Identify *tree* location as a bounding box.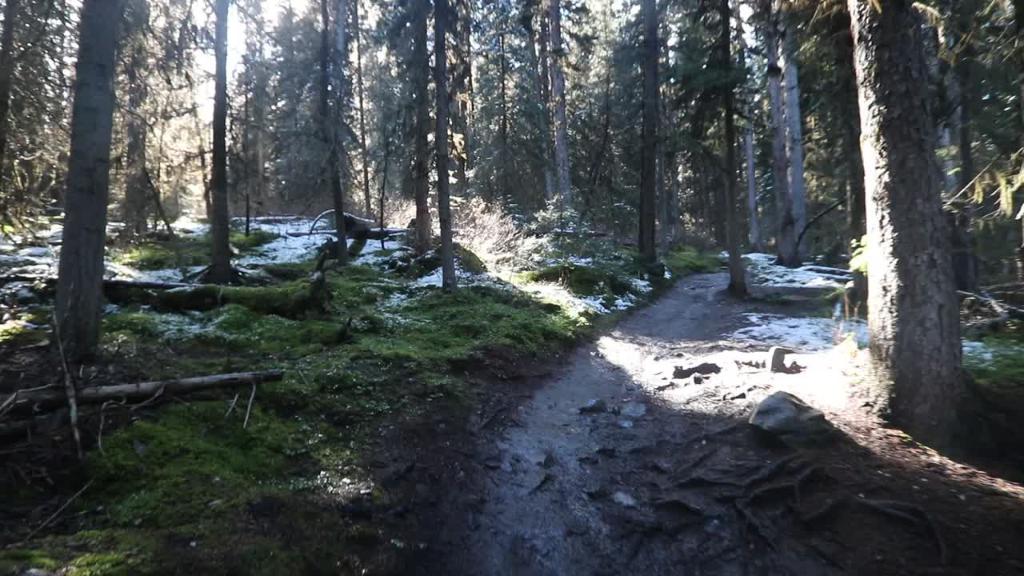
detection(18, 0, 265, 486).
